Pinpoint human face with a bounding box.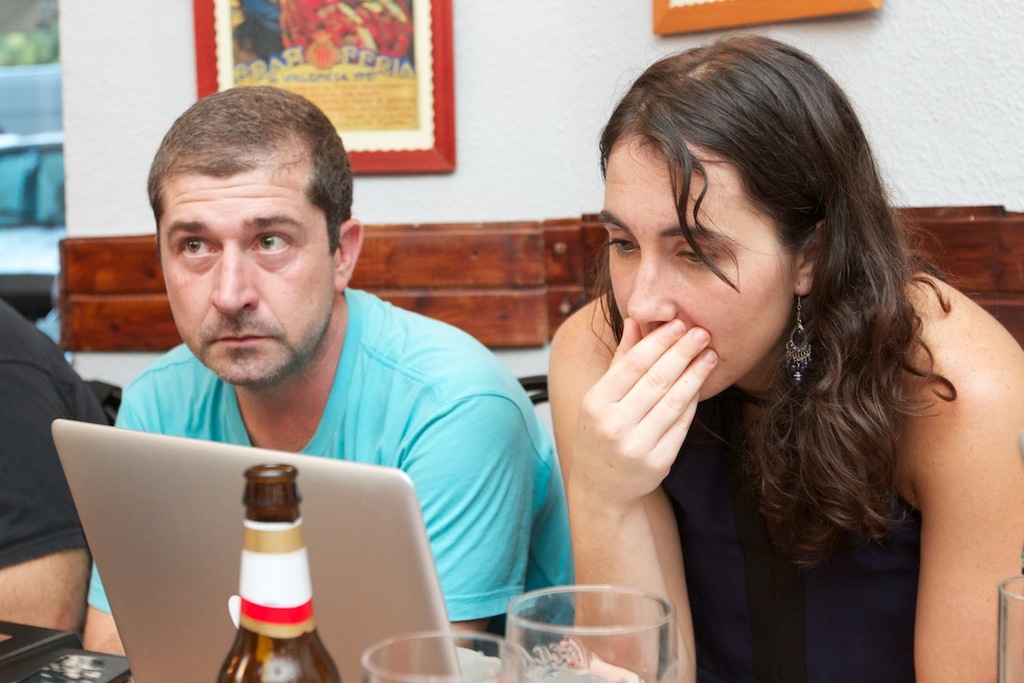
[left=158, top=166, right=335, bottom=385].
